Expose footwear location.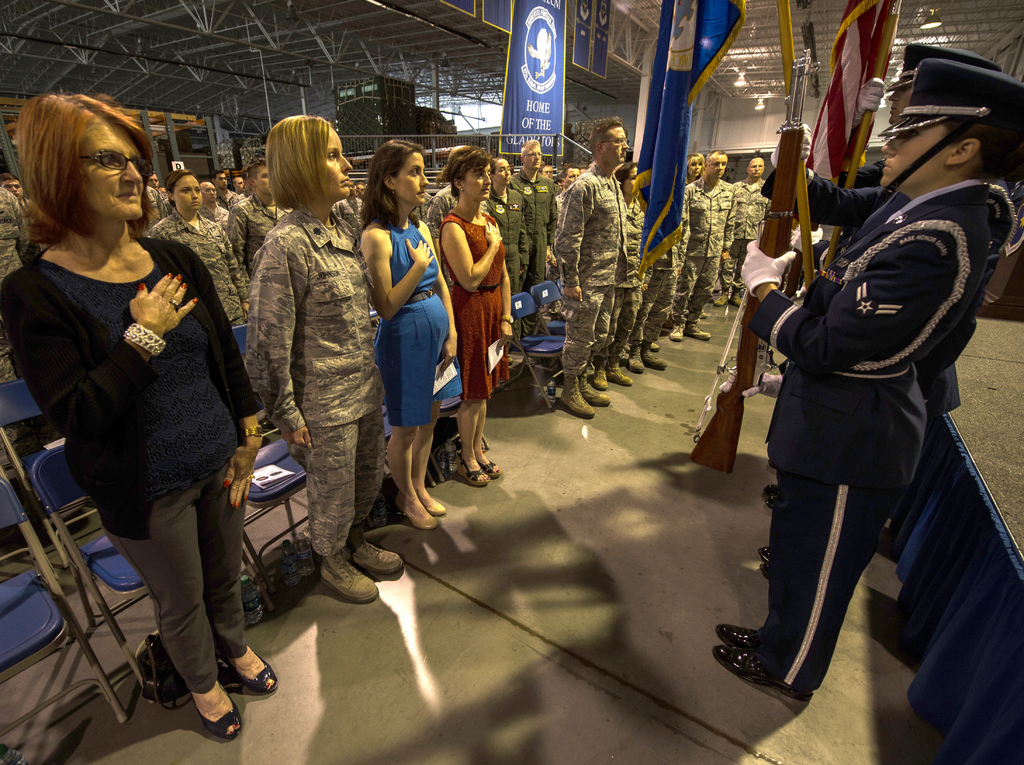
Exposed at (594, 366, 609, 389).
